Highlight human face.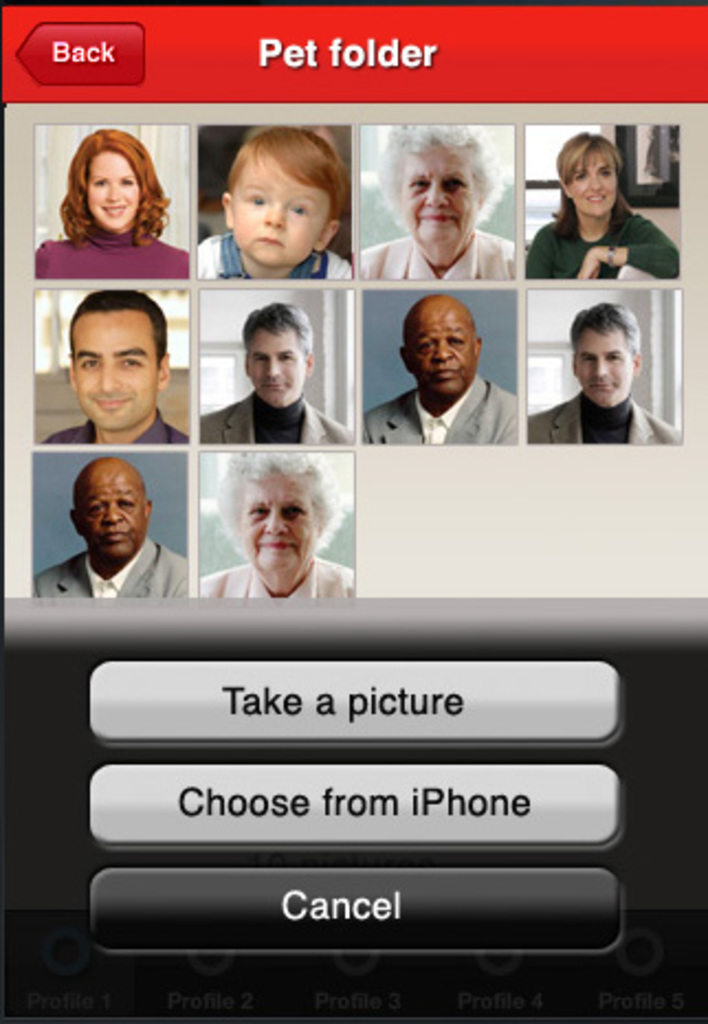
Highlighted region: <box>75,466,150,558</box>.
